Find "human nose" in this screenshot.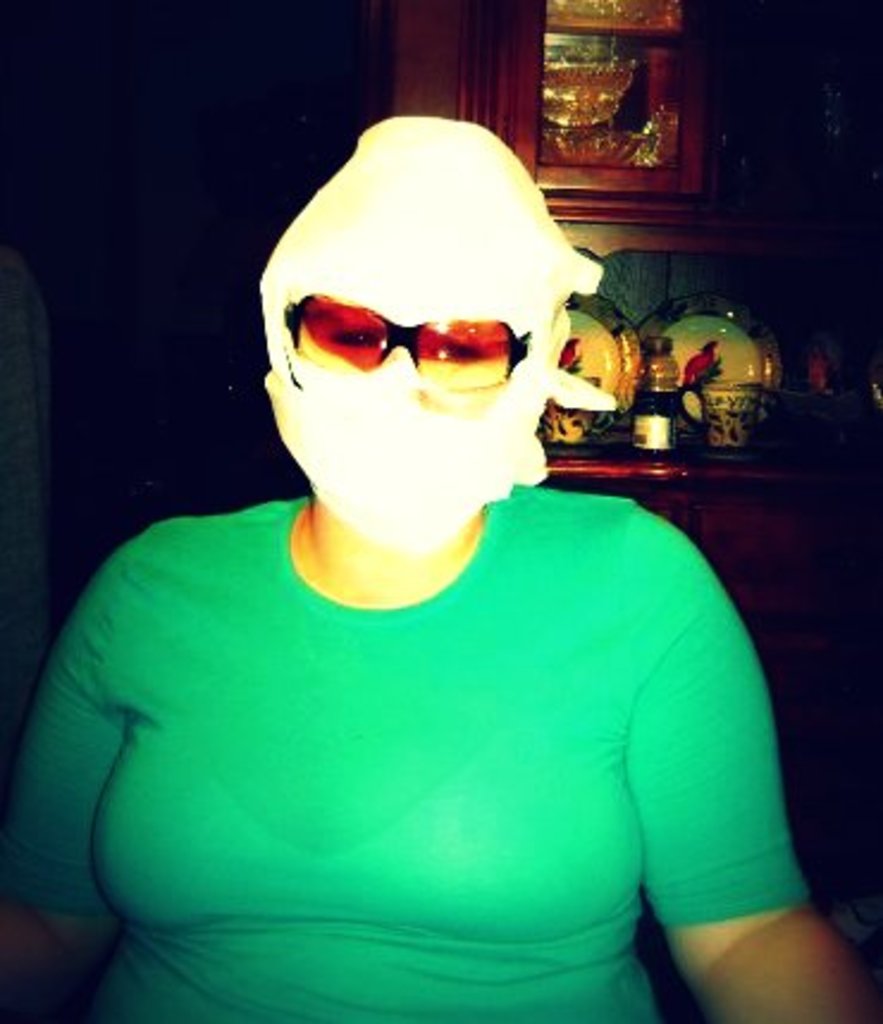
The bounding box for "human nose" is region(370, 346, 418, 399).
